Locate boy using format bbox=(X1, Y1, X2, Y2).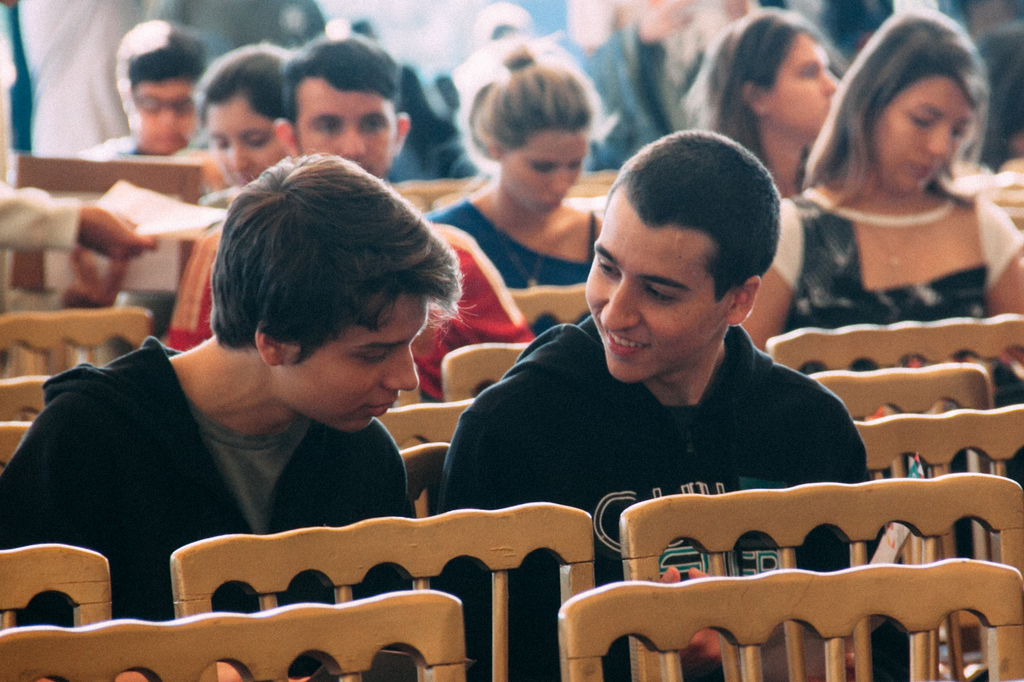
bbox=(0, 150, 478, 681).
